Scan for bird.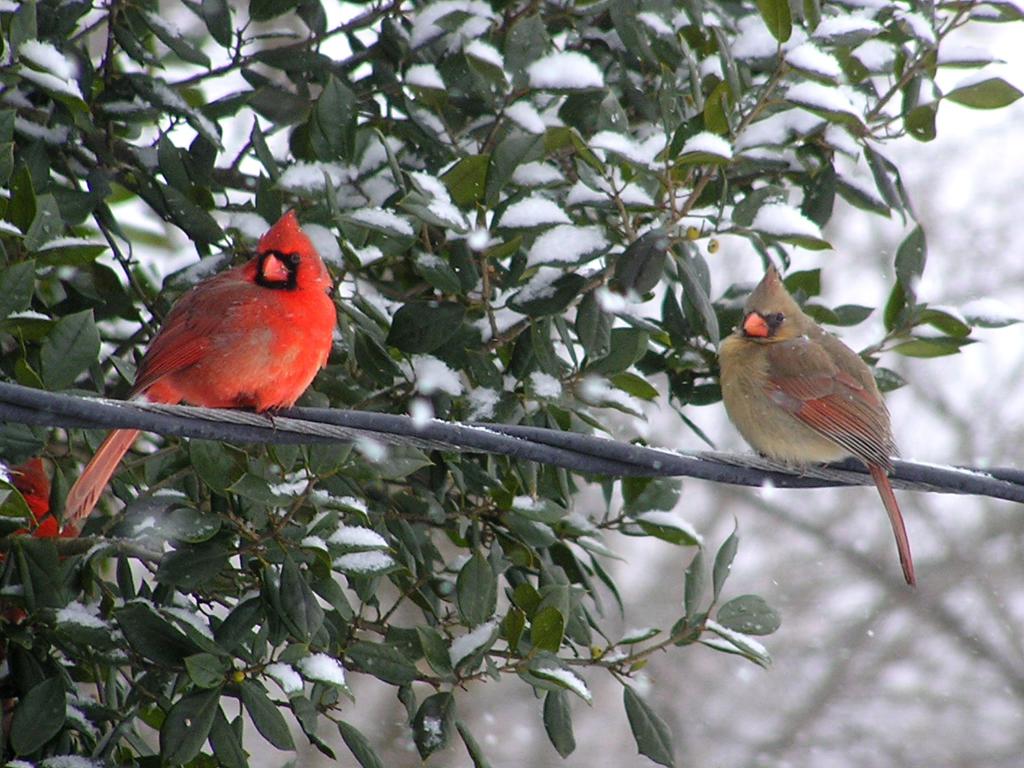
Scan result: [x1=708, y1=260, x2=922, y2=591].
